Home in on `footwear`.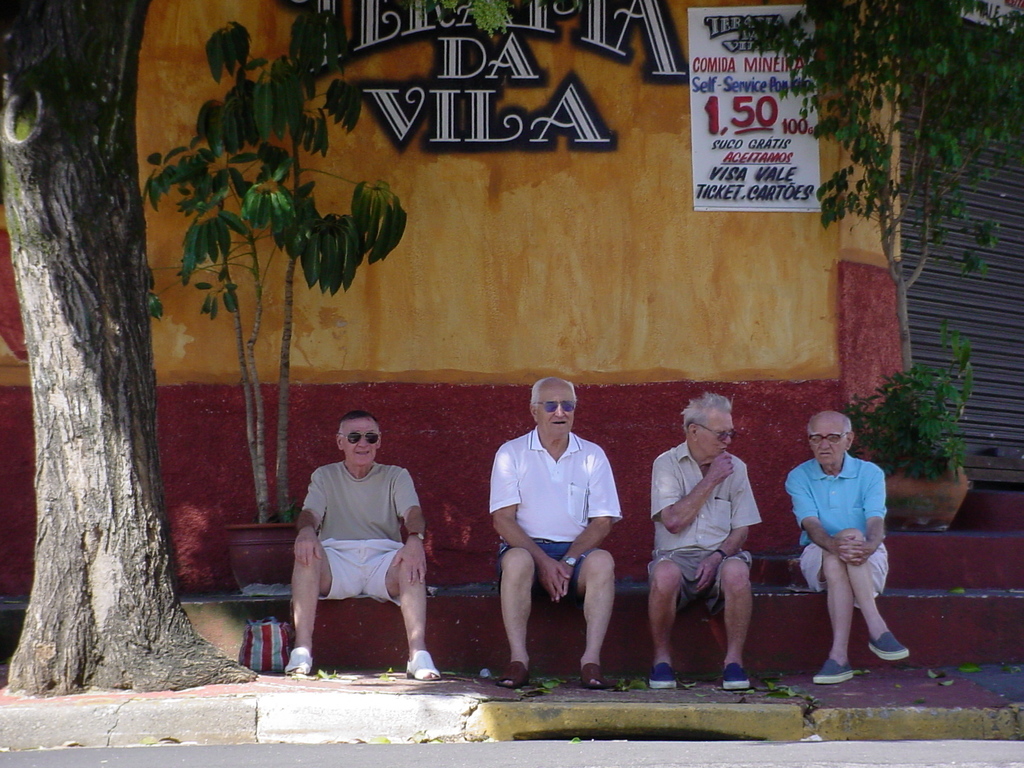
Homed in at 723/662/752/692.
